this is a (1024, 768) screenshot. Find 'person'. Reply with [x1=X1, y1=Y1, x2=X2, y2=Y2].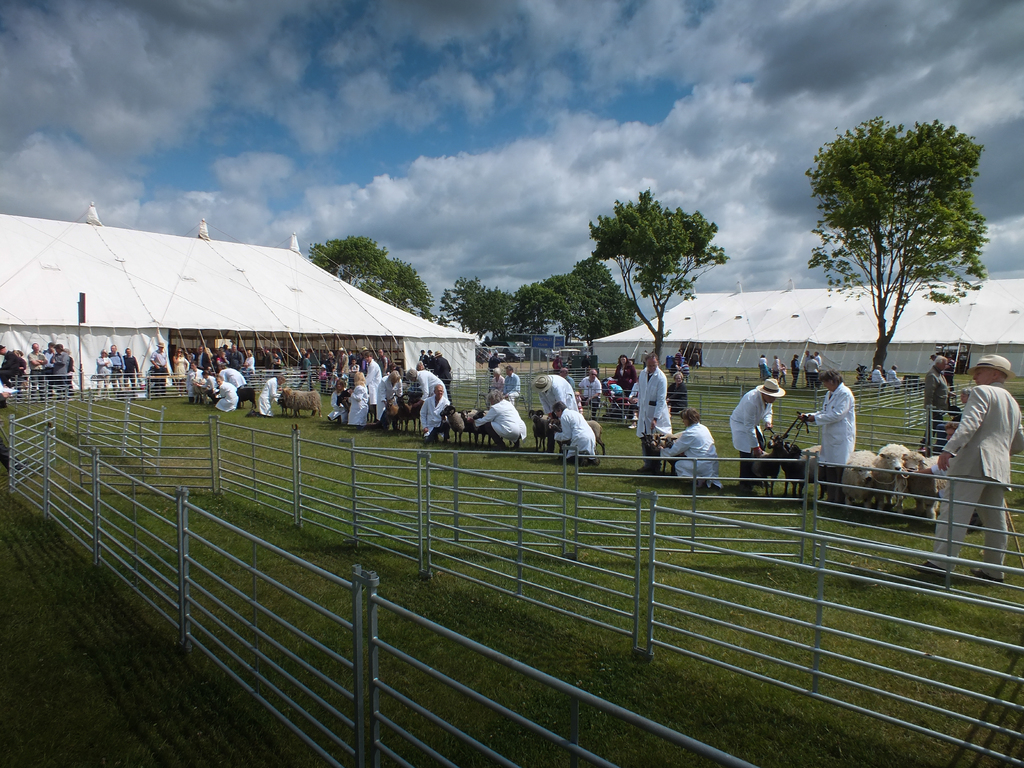
[x1=529, y1=371, x2=584, y2=417].
